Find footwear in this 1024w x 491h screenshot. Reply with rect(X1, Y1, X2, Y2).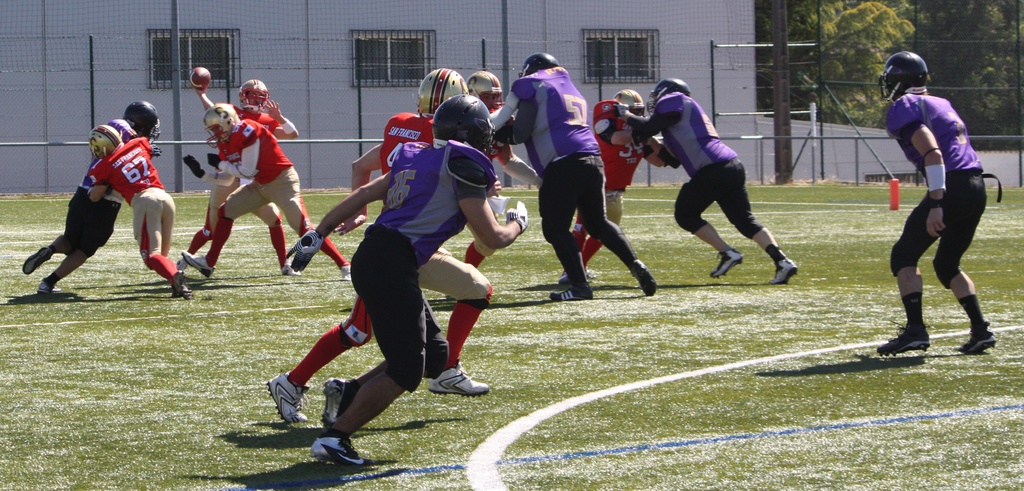
rect(340, 262, 355, 282).
